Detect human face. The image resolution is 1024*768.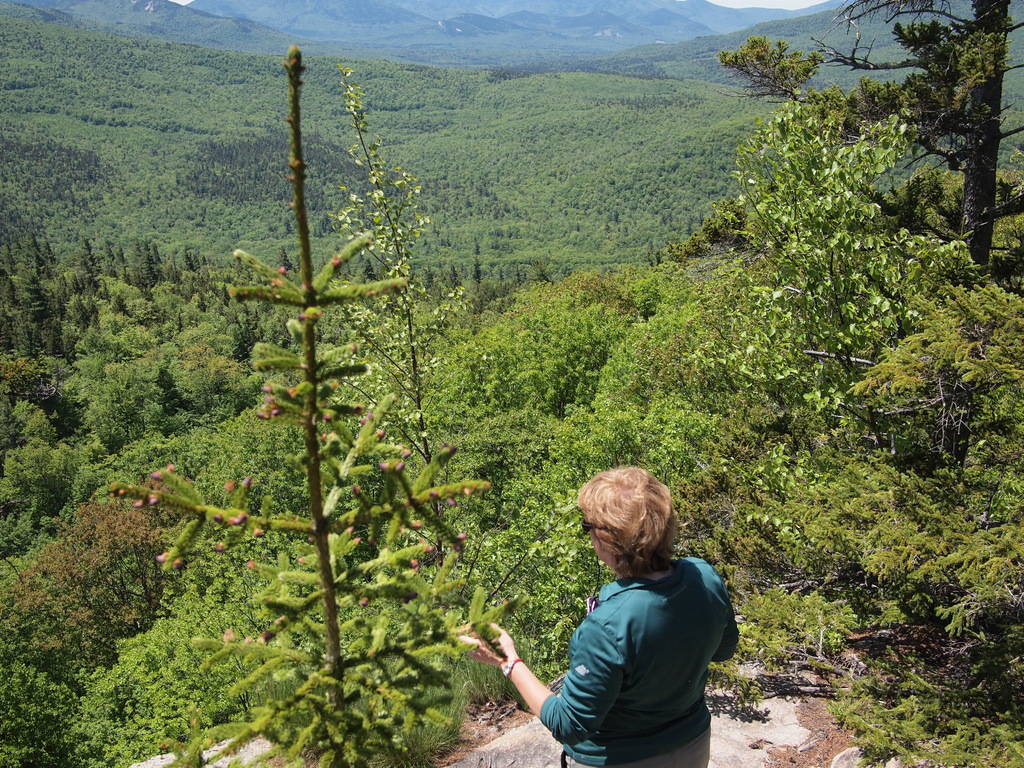
(x1=587, y1=522, x2=605, y2=562).
